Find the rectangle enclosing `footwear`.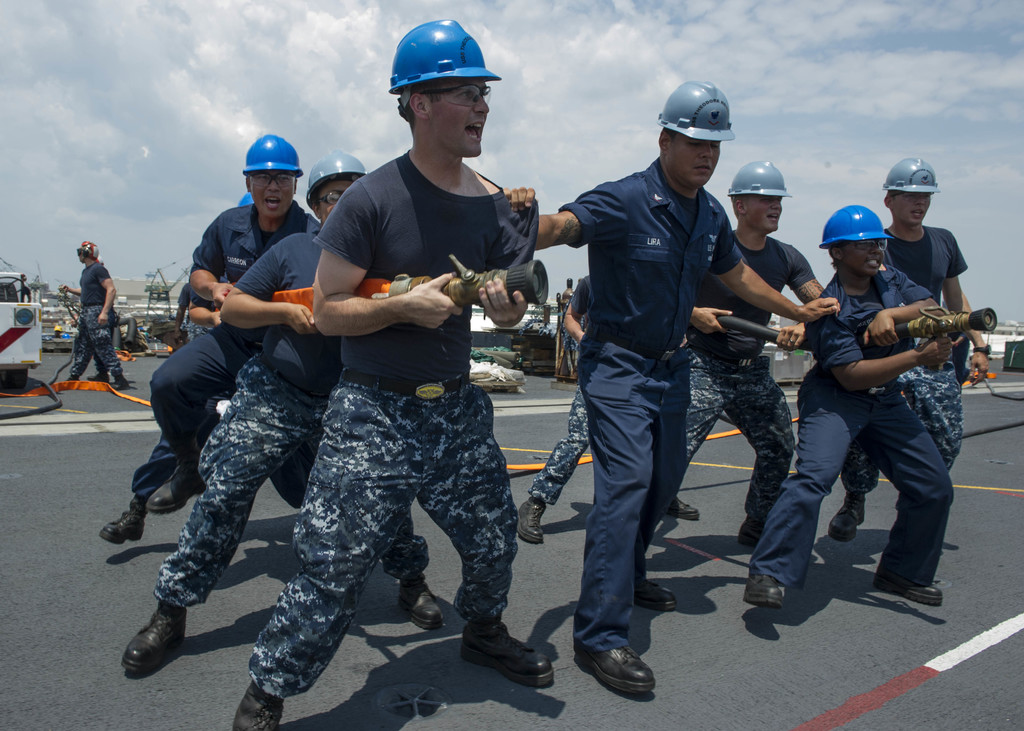
670:496:703:518.
